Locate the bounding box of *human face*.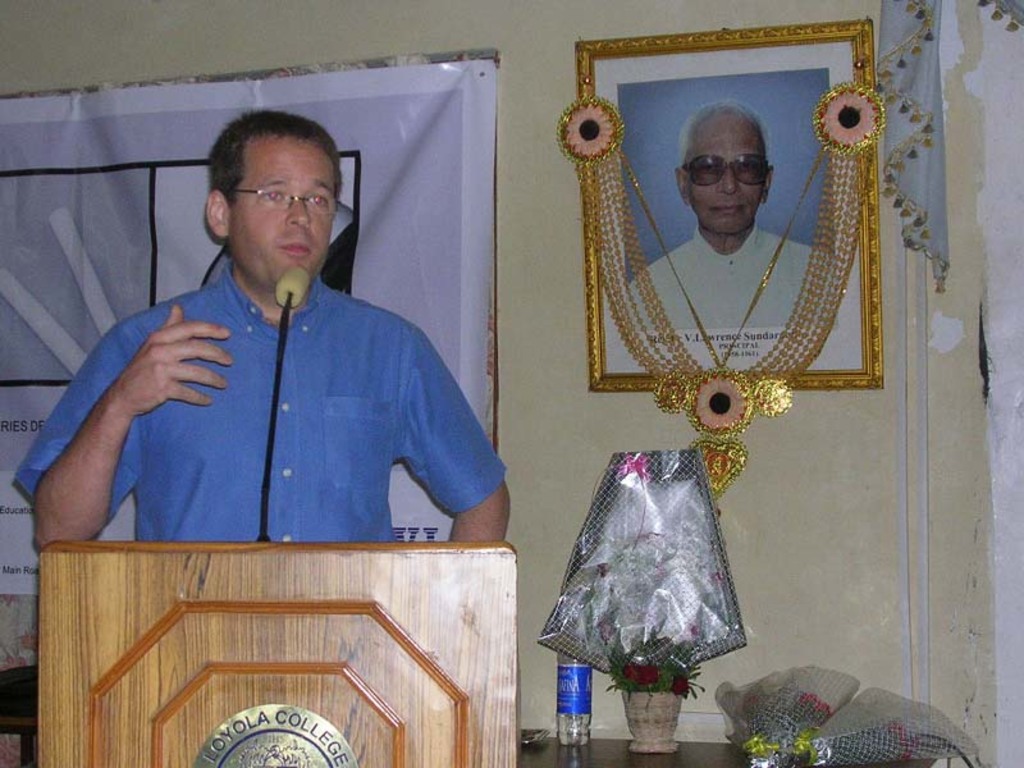
Bounding box: locate(223, 133, 339, 284).
